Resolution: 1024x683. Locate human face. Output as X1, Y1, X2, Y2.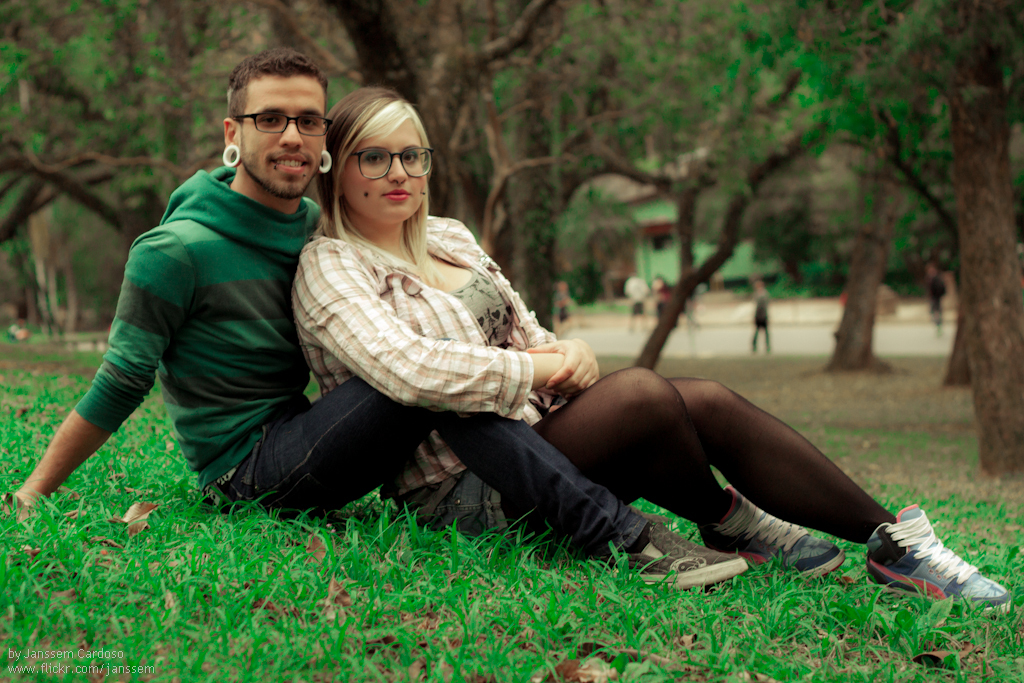
344, 115, 430, 226.
